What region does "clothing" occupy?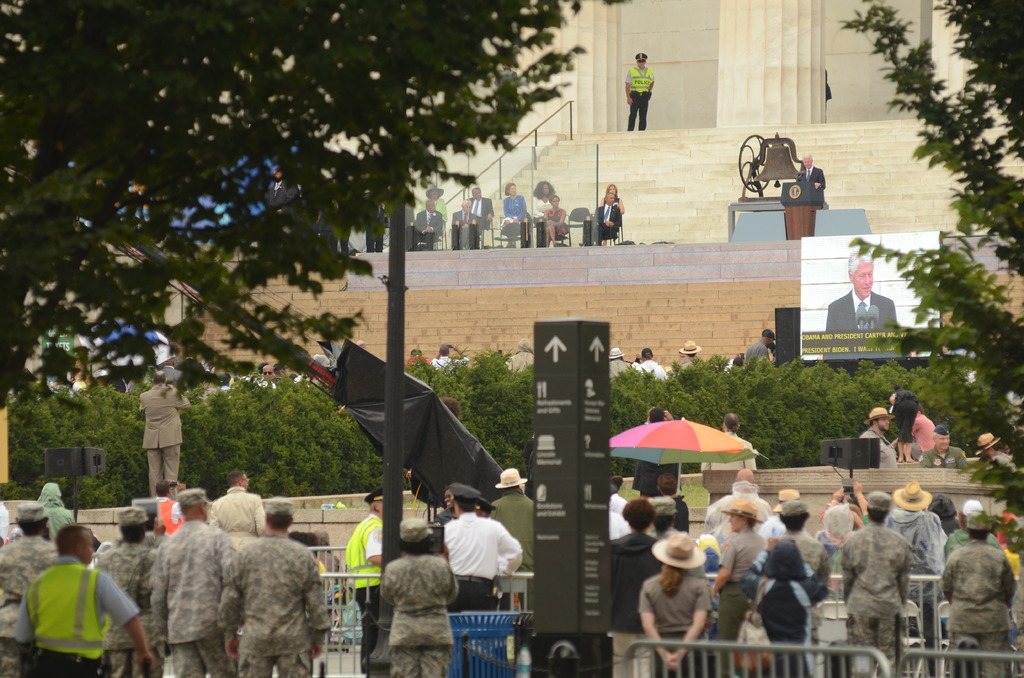
pyautogui.locateOnScreen(703, 492, 777, 537).
